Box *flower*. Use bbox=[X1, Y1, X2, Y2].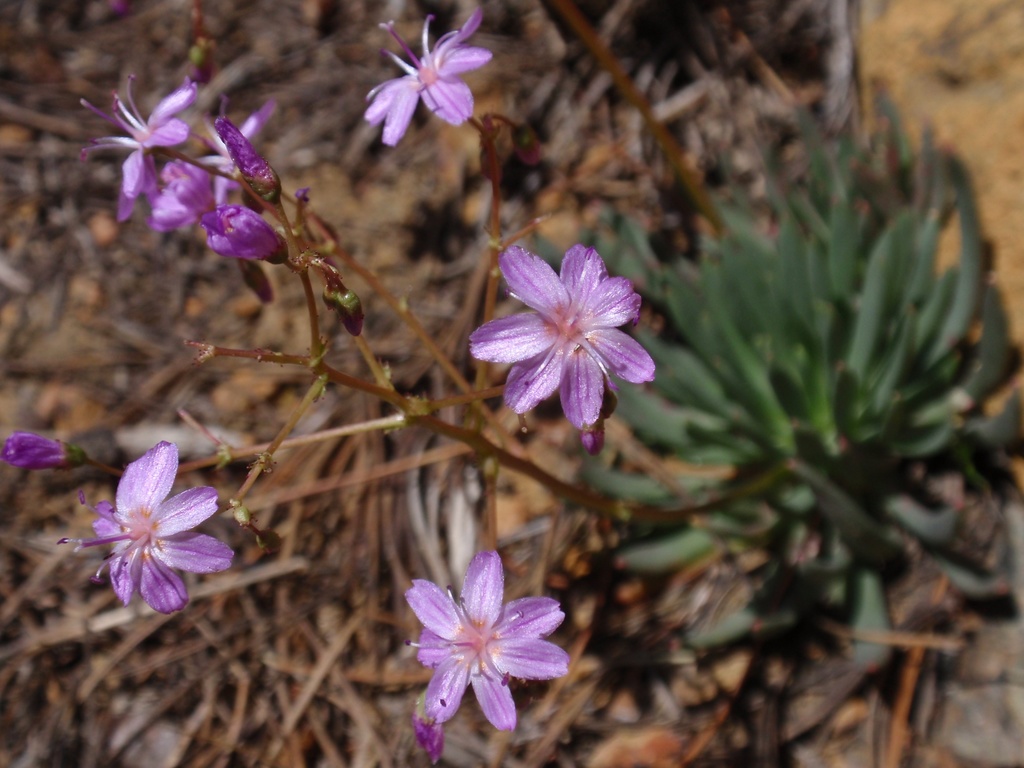
bbox=[57, 441, 236, 617].
